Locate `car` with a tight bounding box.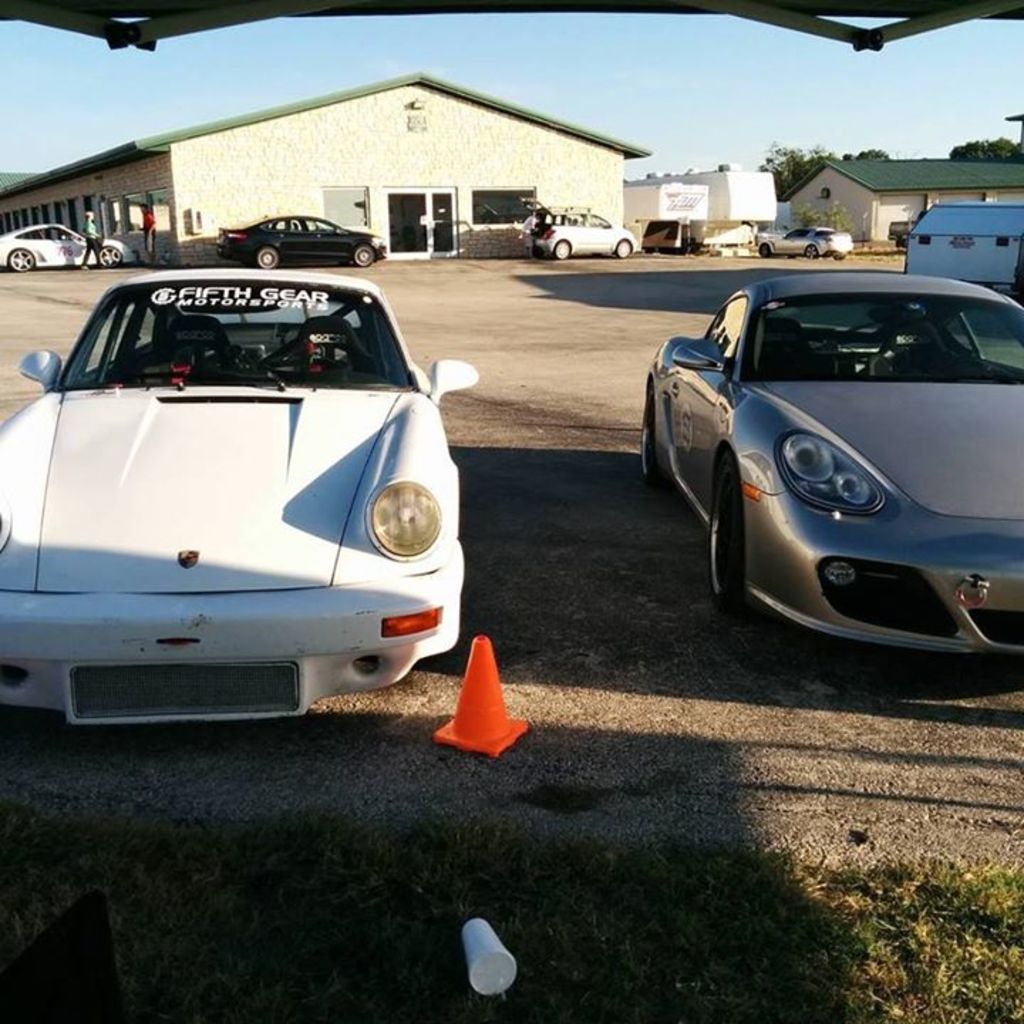
locate(0, 265, 484, 728).
